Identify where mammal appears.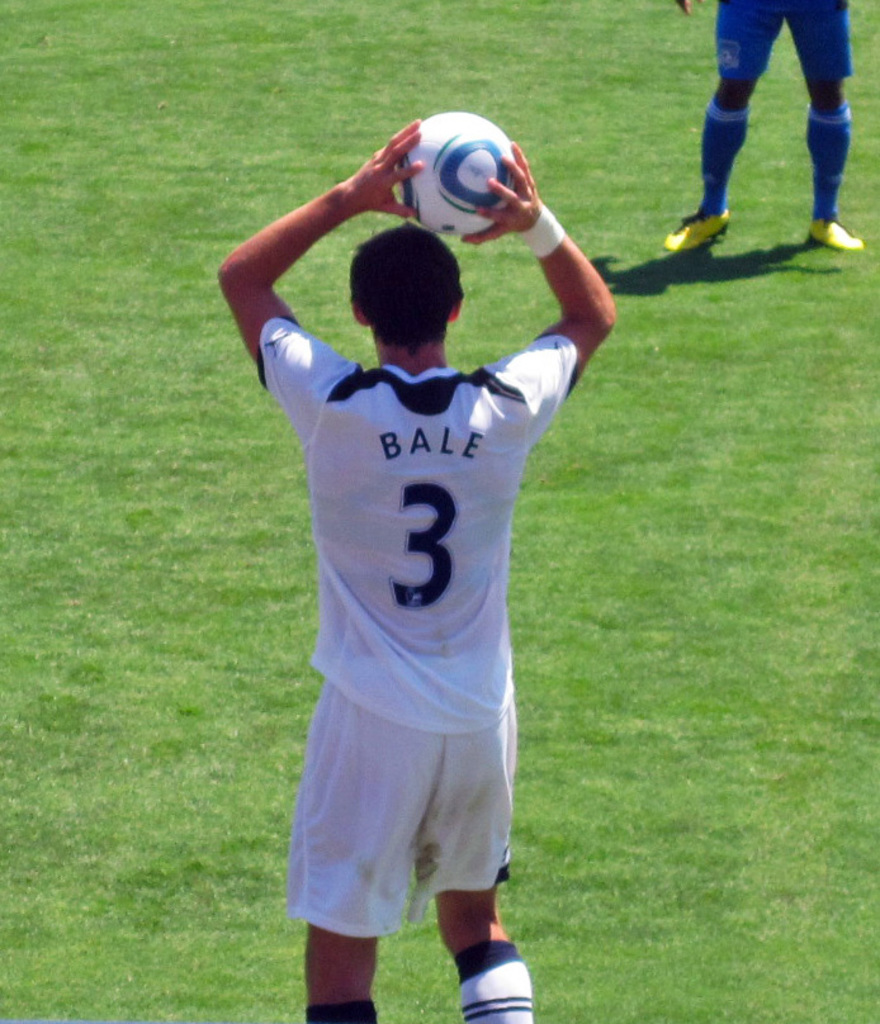
Appears at x1=671, y1=0, x2=866, y2=248.
